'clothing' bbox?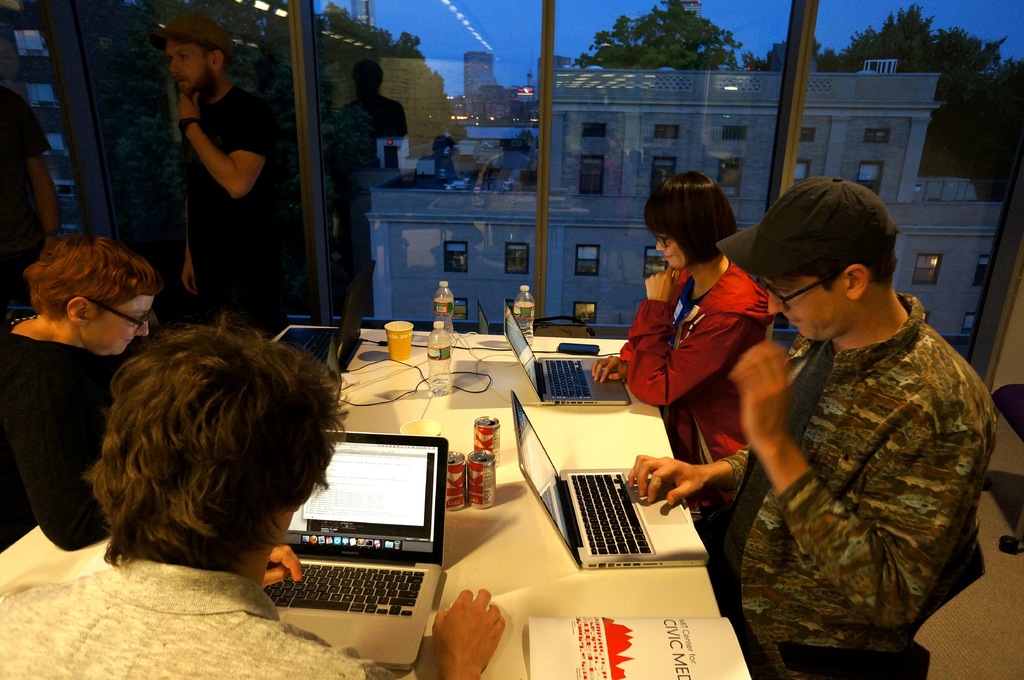
{"x1": 598, "y1": 251, "x2": 799, "y2": 505}
